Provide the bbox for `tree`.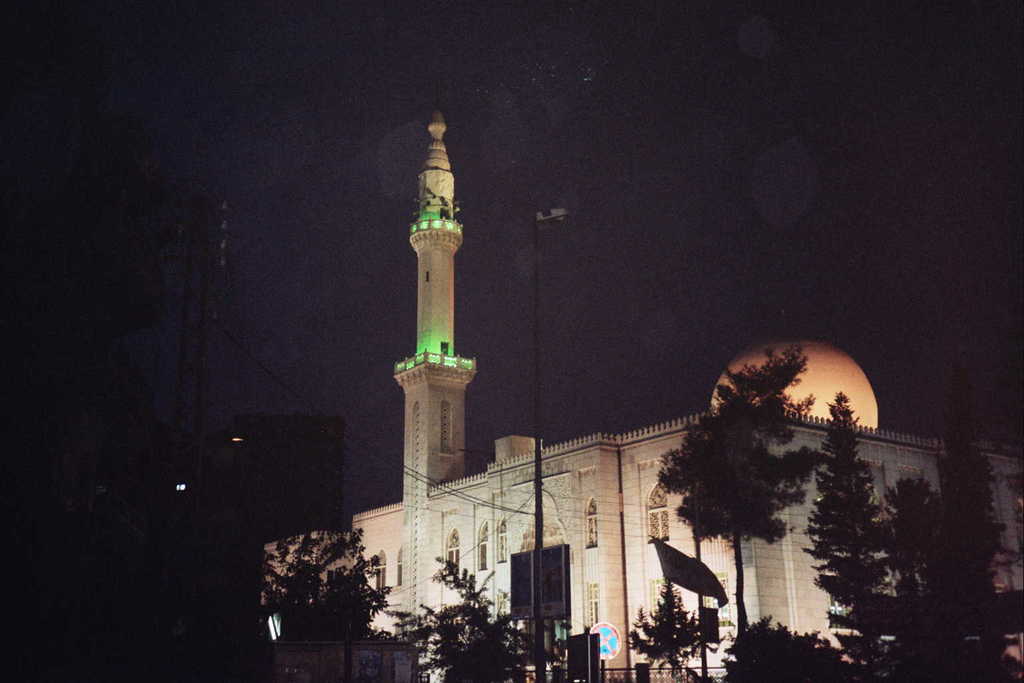
[320,522,400,682].
